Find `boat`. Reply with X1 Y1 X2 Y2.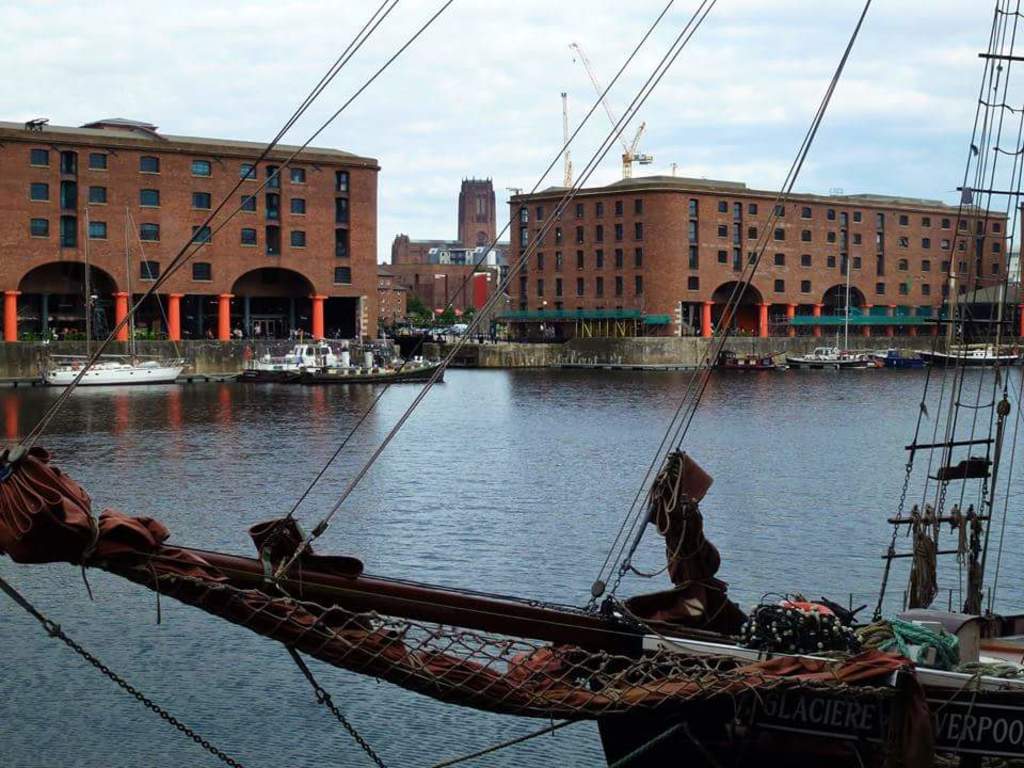
239 332 443 385.
